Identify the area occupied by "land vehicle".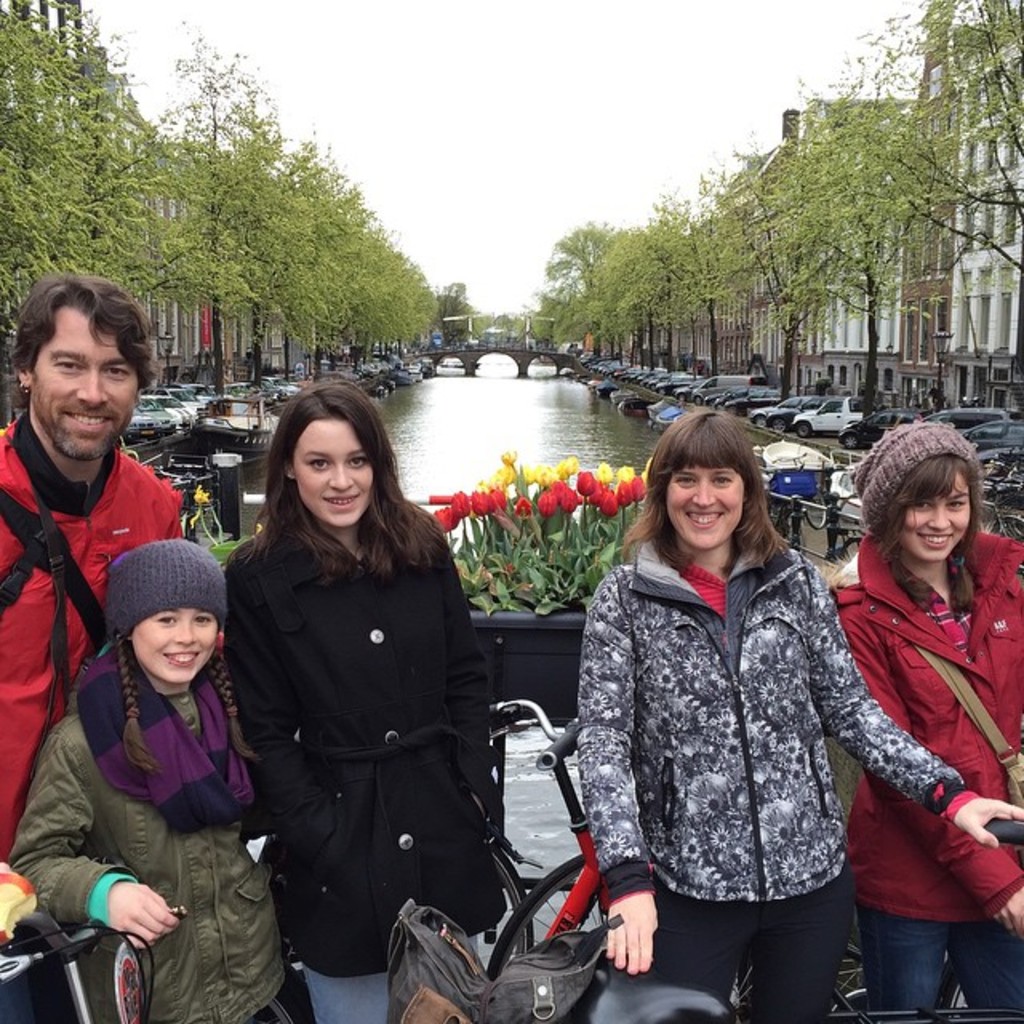
Area: 731 939 1022 1022.
